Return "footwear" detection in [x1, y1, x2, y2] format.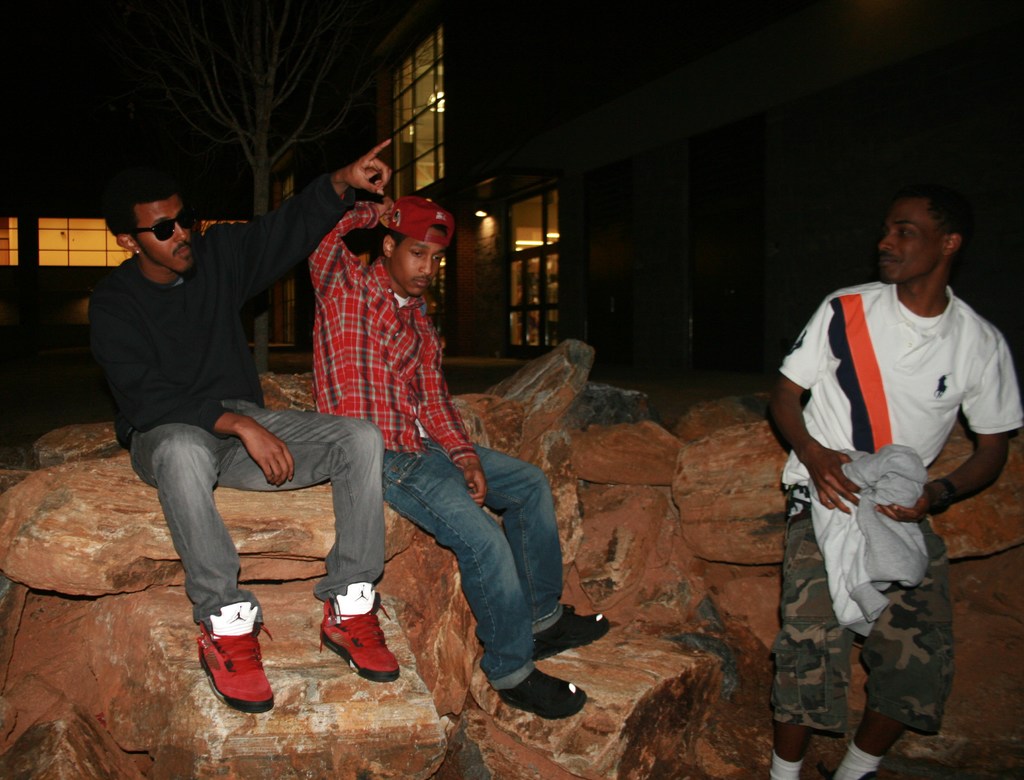
[310, 576, 390, 685].
